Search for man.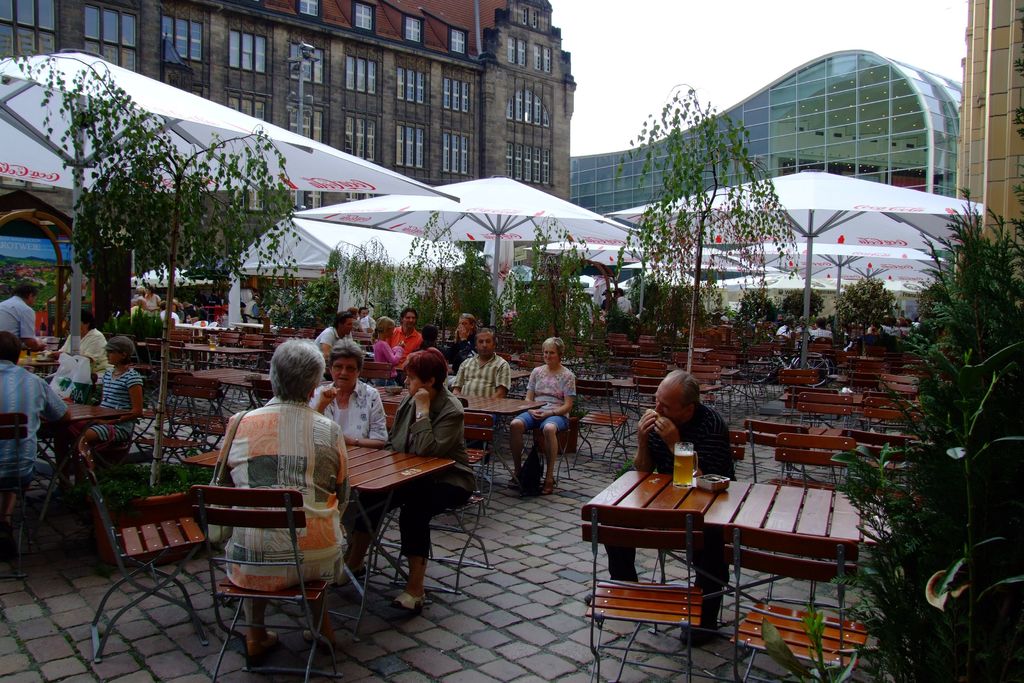
Found at <region>449, 327, 510, 456</region>.
